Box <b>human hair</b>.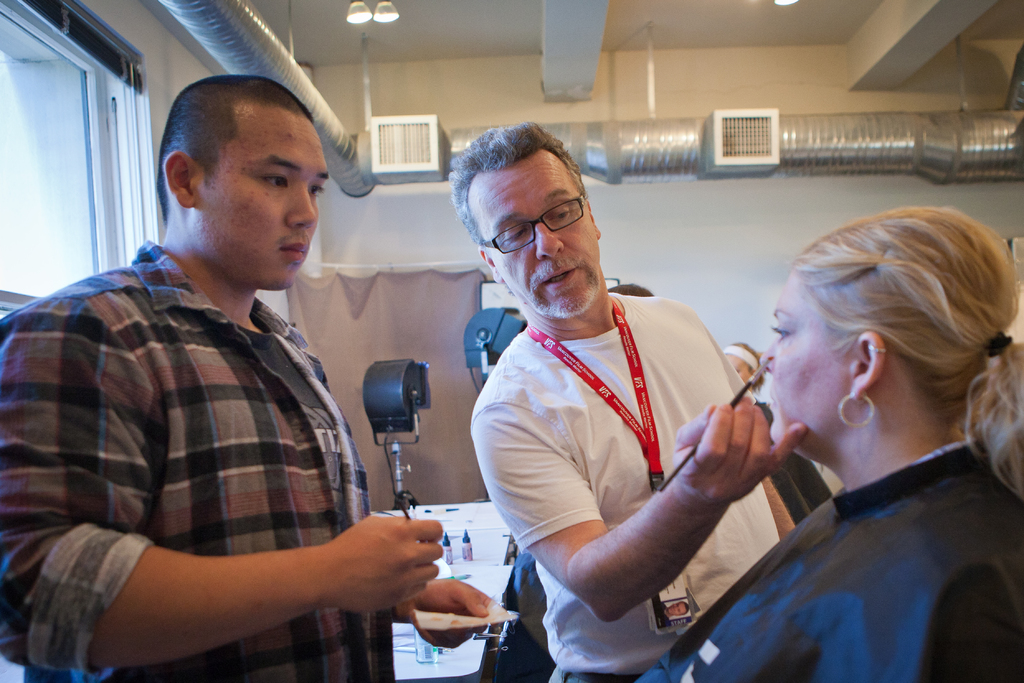
select_region(724, 342, 768, 373).
